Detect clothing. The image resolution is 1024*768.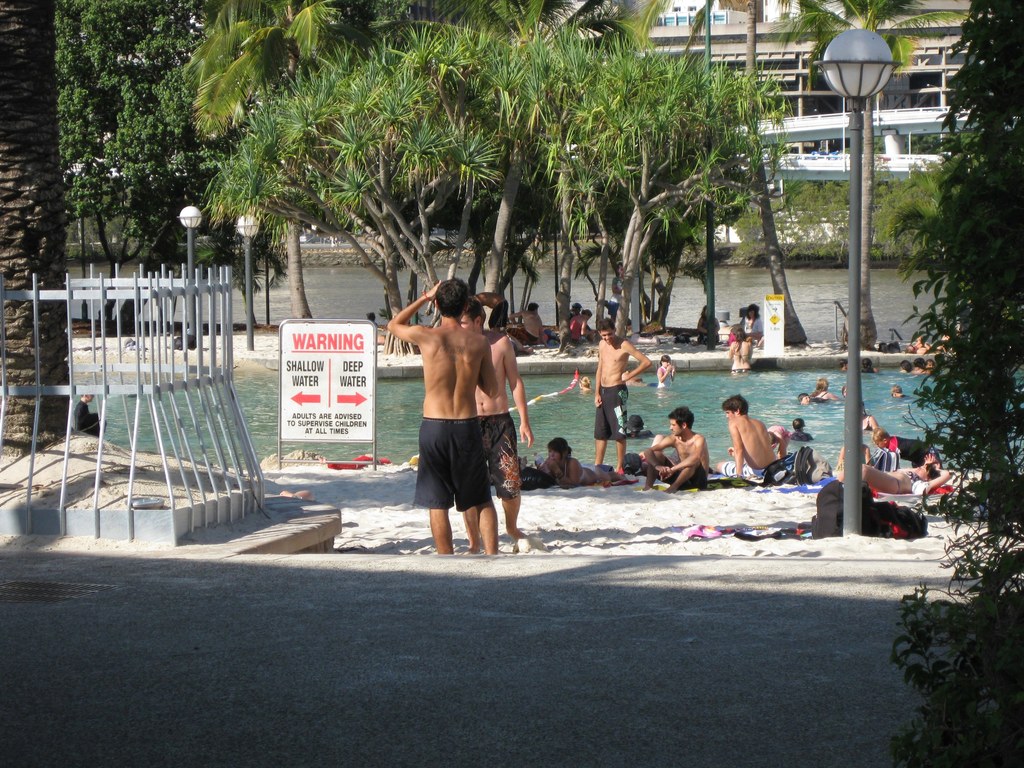
l=481, t=414, r=515, b=501.
